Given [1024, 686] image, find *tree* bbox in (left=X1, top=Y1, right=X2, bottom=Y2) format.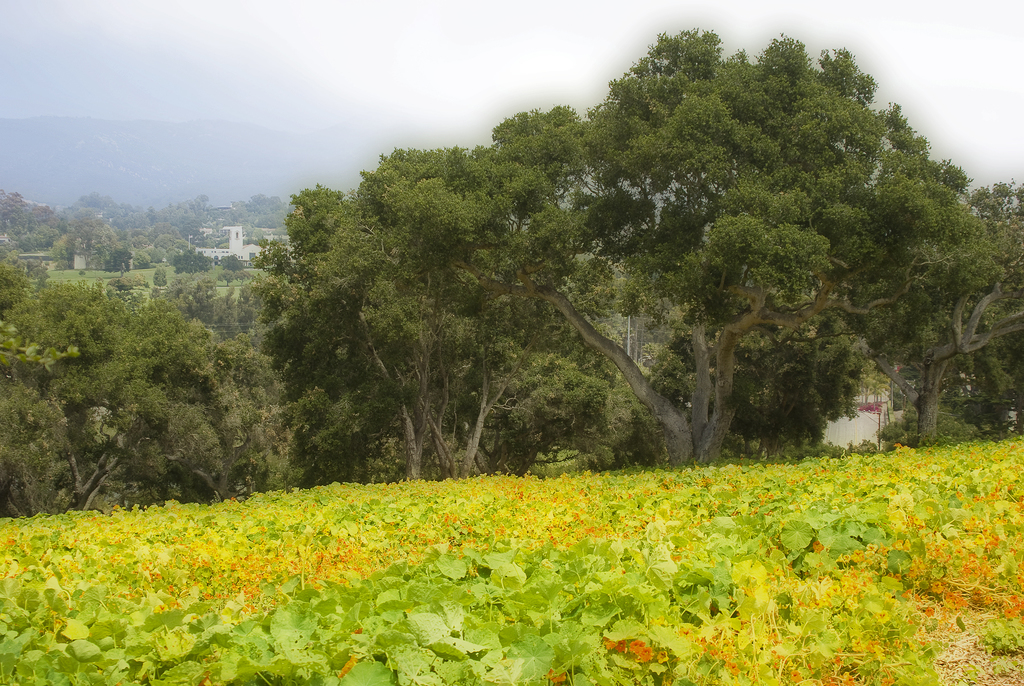
(left=0, top=275, right=242, bottom=514).
